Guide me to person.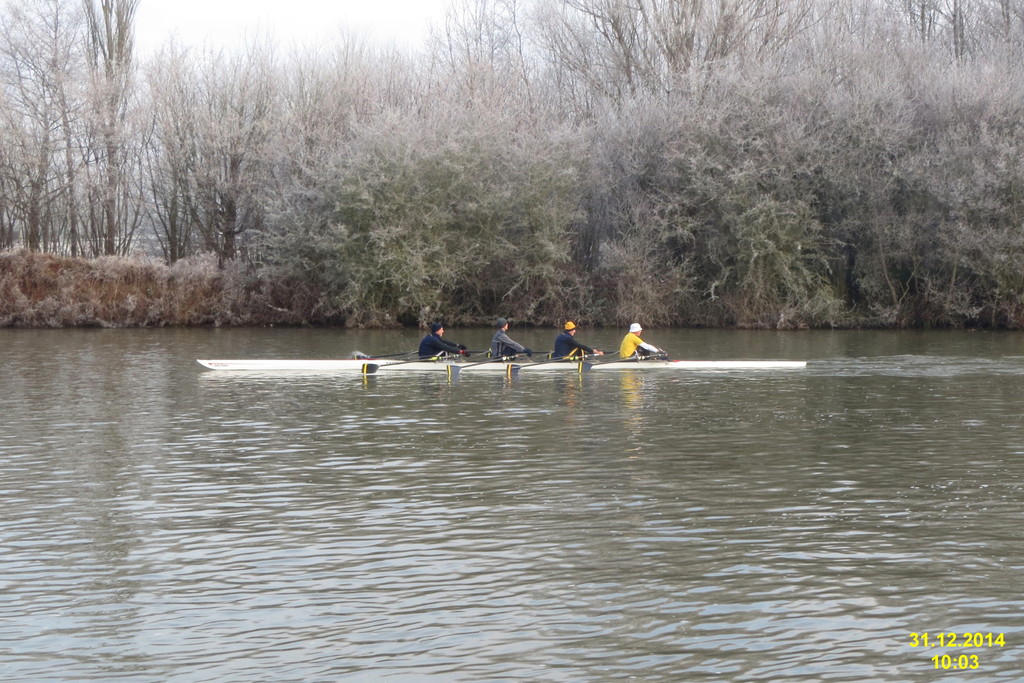
Guidance: 619, 324, 661, 362.
